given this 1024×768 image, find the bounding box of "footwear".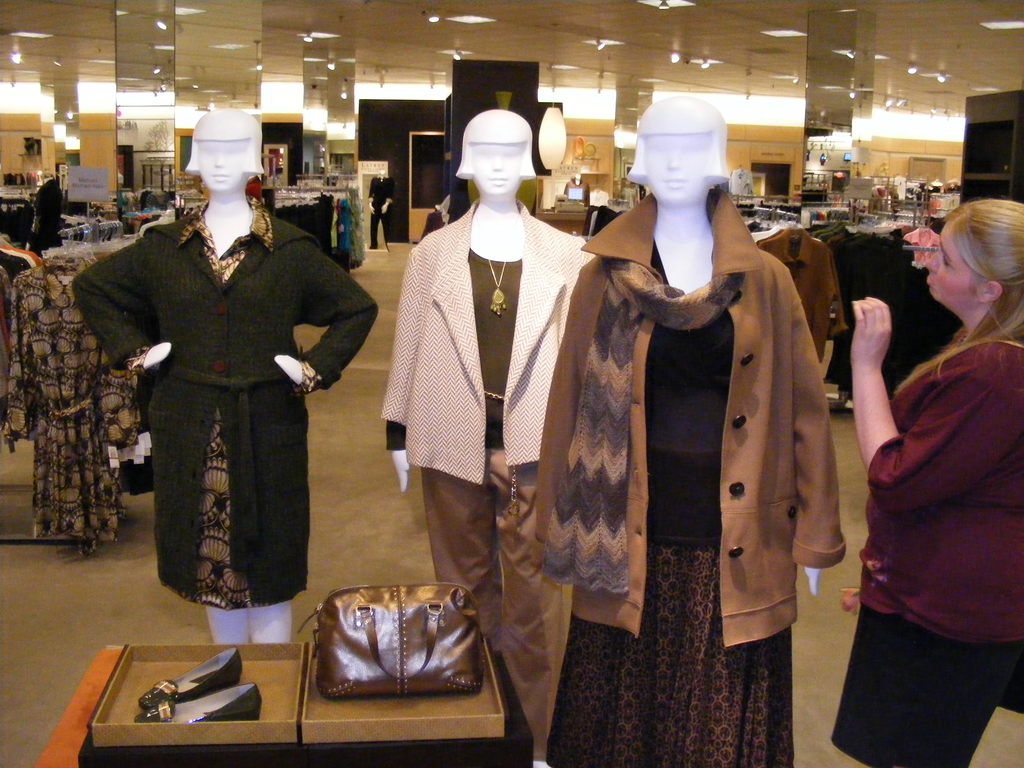
[x1=148, y1=679, x2=258, y2=735].
